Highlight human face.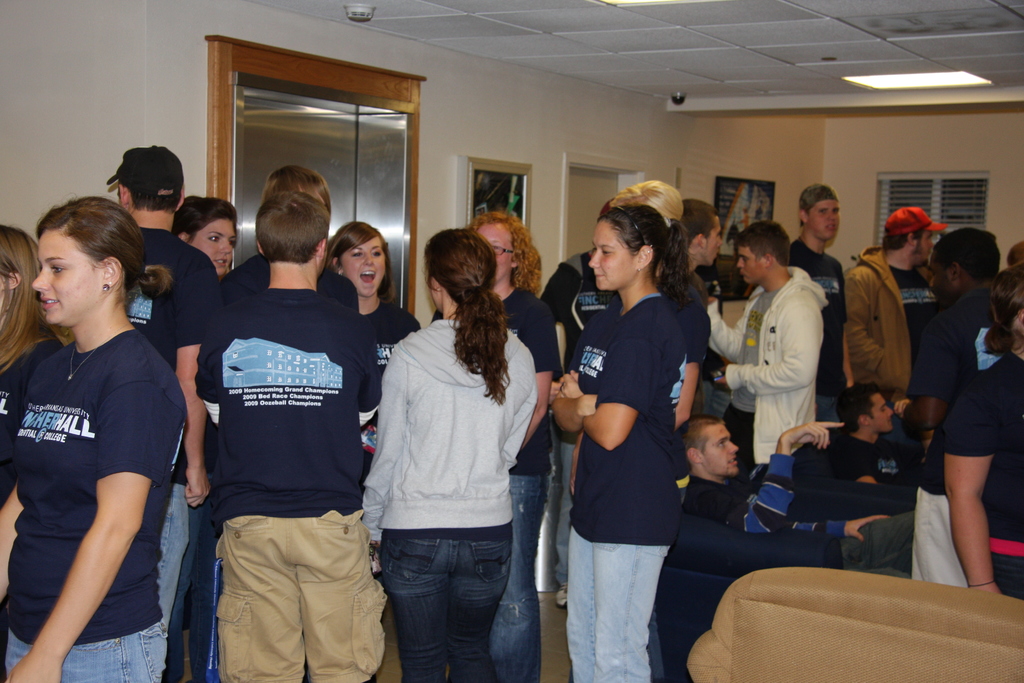
Highlighted region: pyautogui.locateOnScreen(918, 236, 930, 259).
